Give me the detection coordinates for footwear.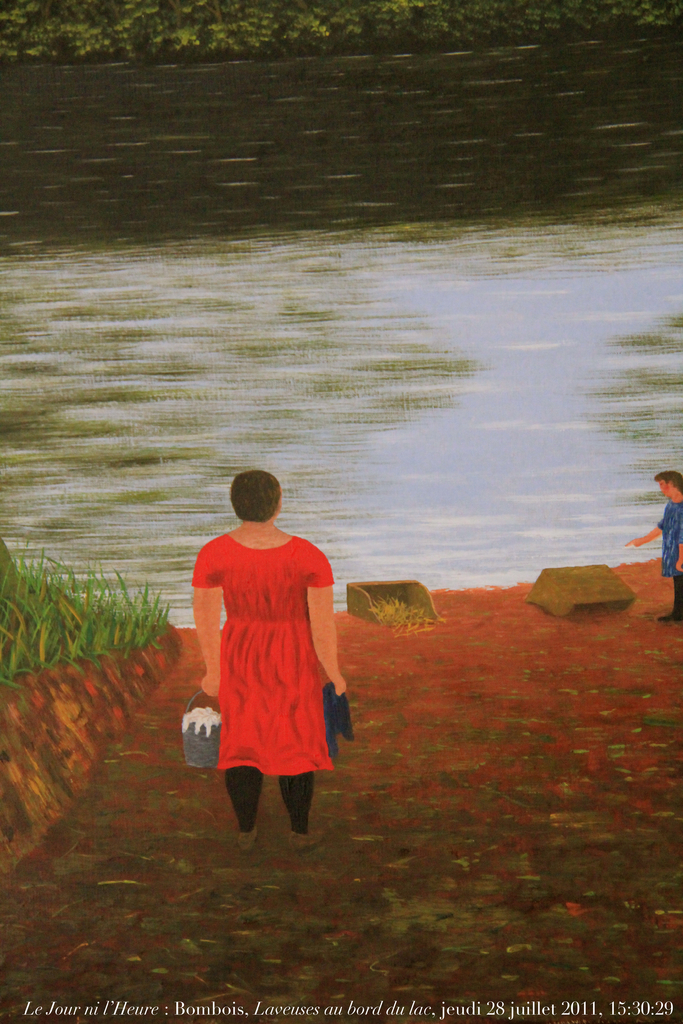
region(241, 828, 262, 852).
